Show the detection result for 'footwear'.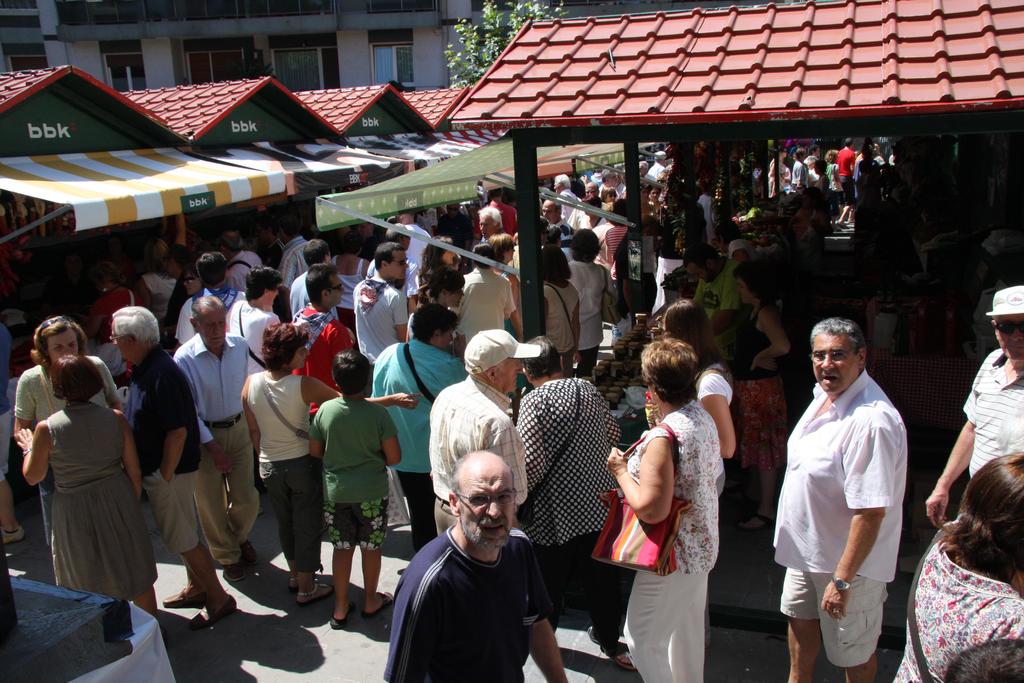
<box>221,555,253,580</box>.
